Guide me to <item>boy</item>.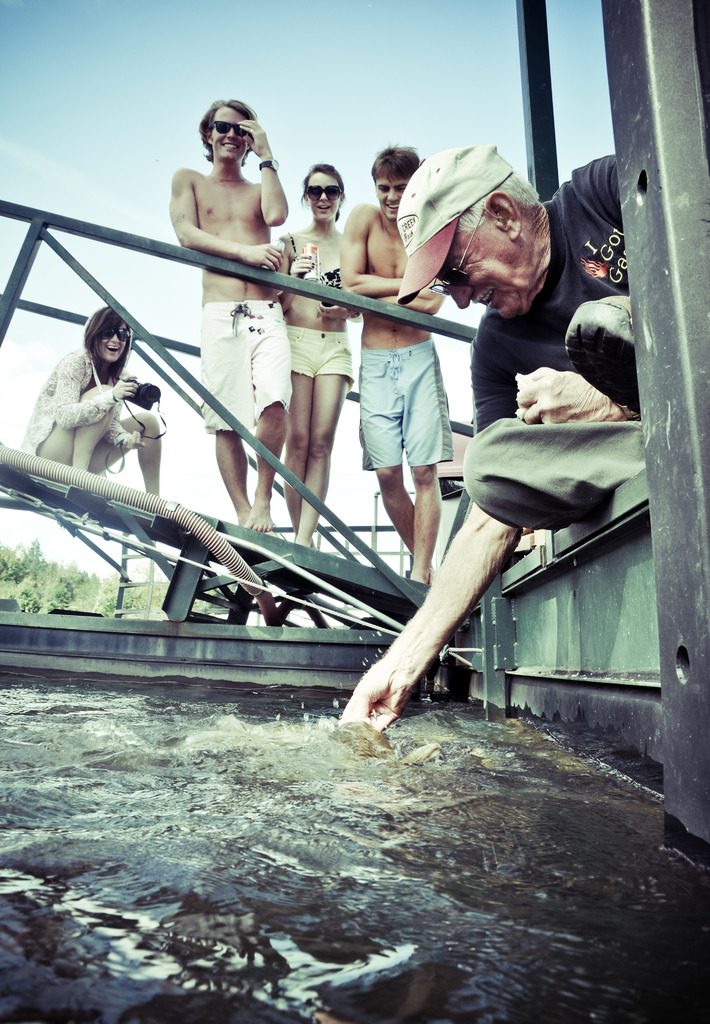
Guidance: 330/122/468/589.
